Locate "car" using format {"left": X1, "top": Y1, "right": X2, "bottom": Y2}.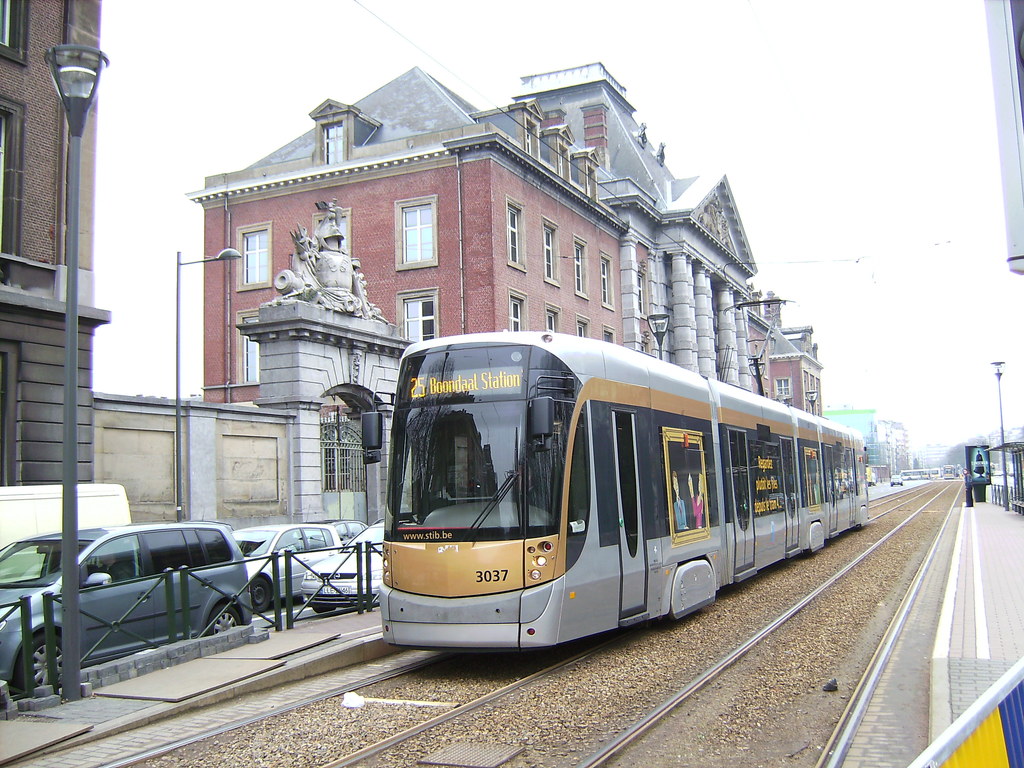
{"left": 891, "top": 477, "right": 901, "bottom": 484}.
